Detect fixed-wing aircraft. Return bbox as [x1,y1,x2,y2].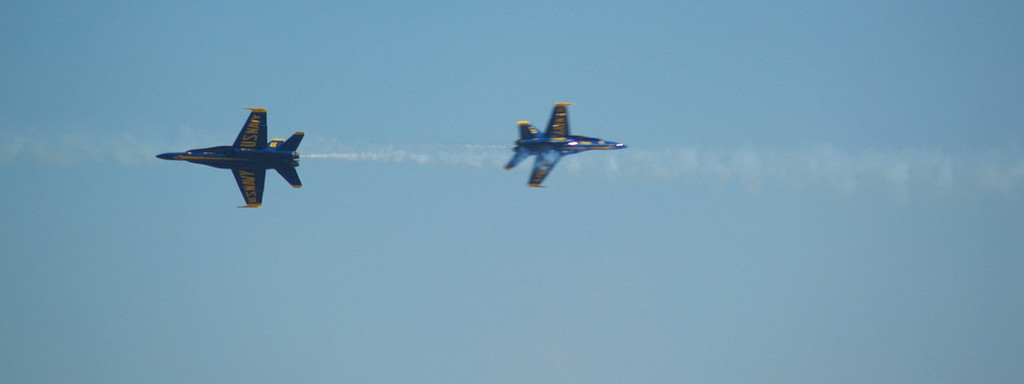
[504,101,627,186].
